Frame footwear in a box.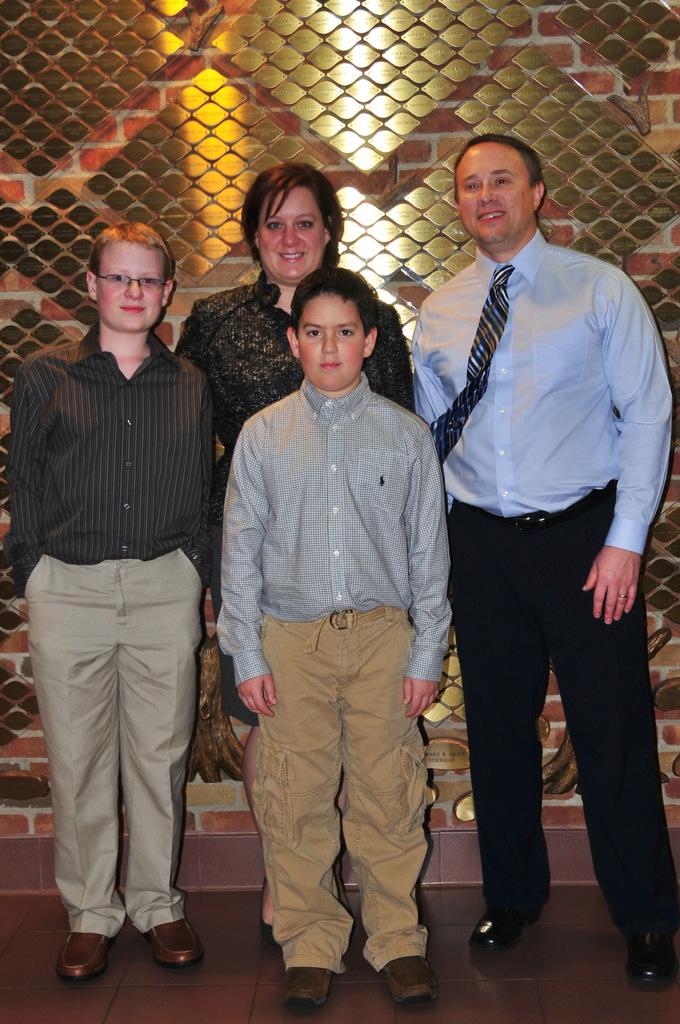
{"x1": 623, "y1": 925, "x2": 676, "y2": 986}.
